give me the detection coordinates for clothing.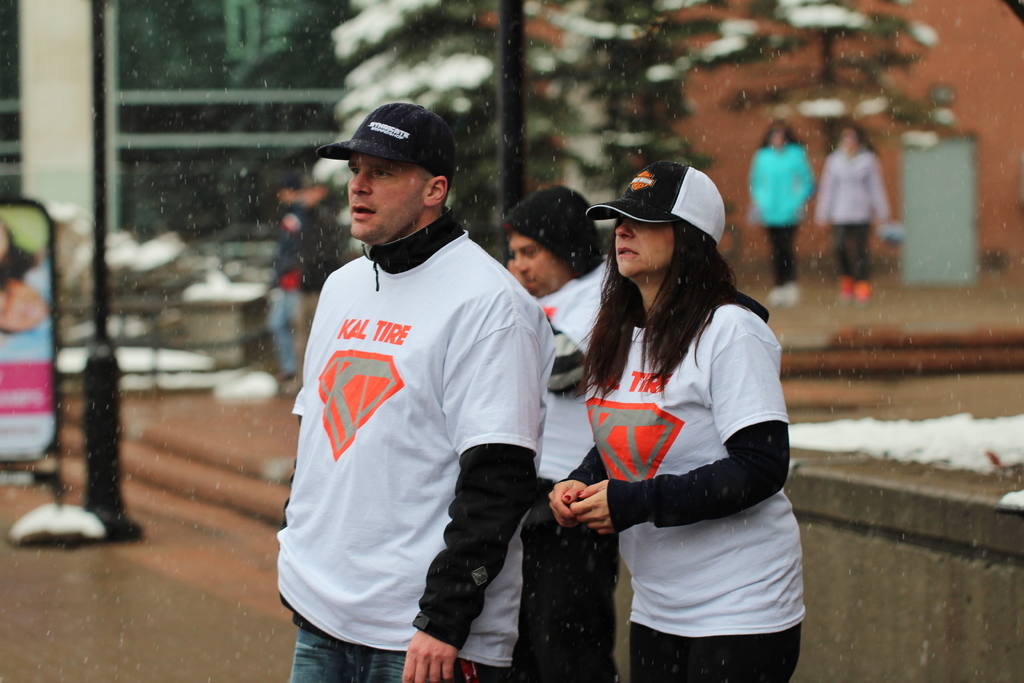
[554, 304, 807, 682].
